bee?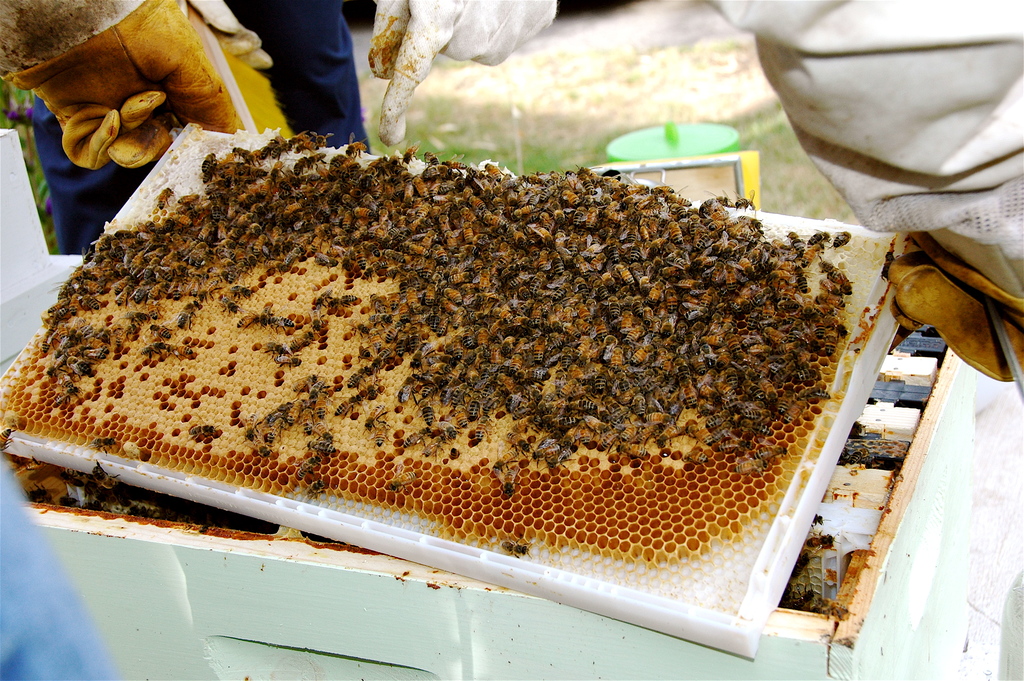
<region>335, 394, 364, 413</region>
